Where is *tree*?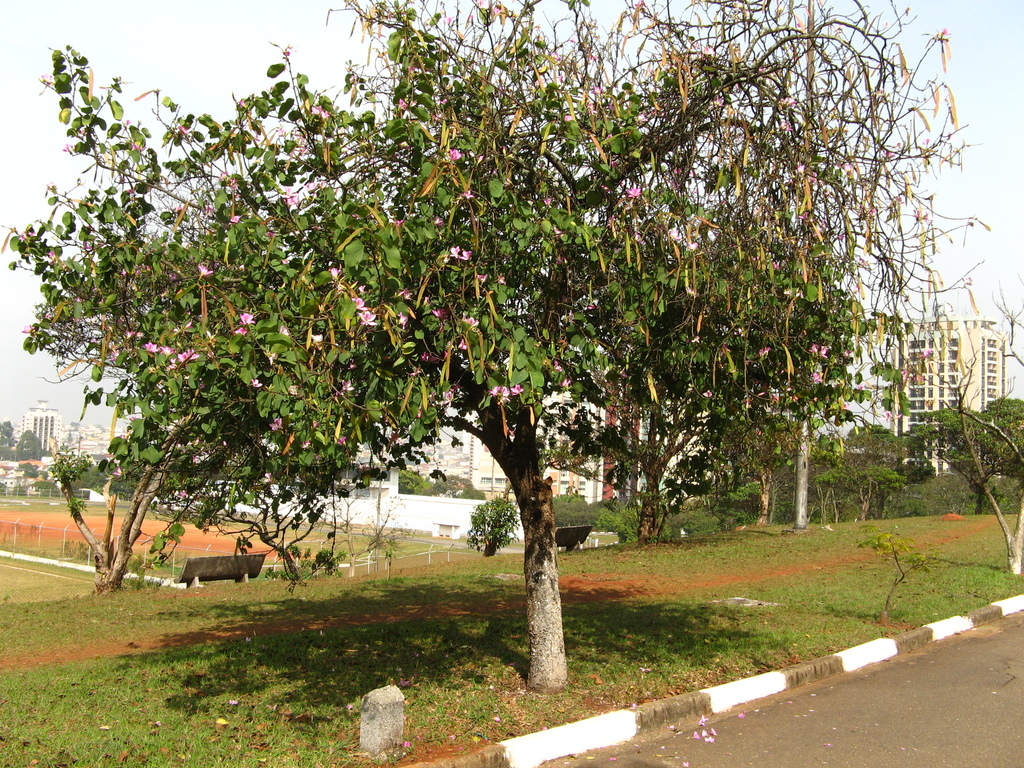
rect(0, 419, 18, 456).
